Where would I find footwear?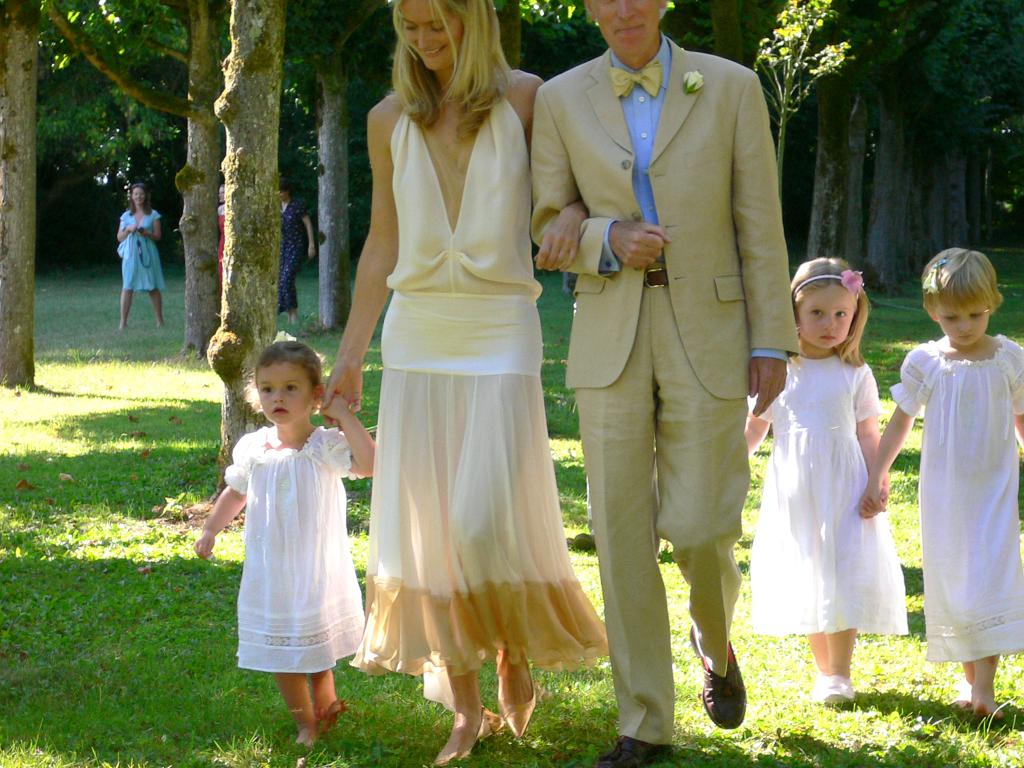
At <bbox>596, 729, 671, 767</bbox>.
